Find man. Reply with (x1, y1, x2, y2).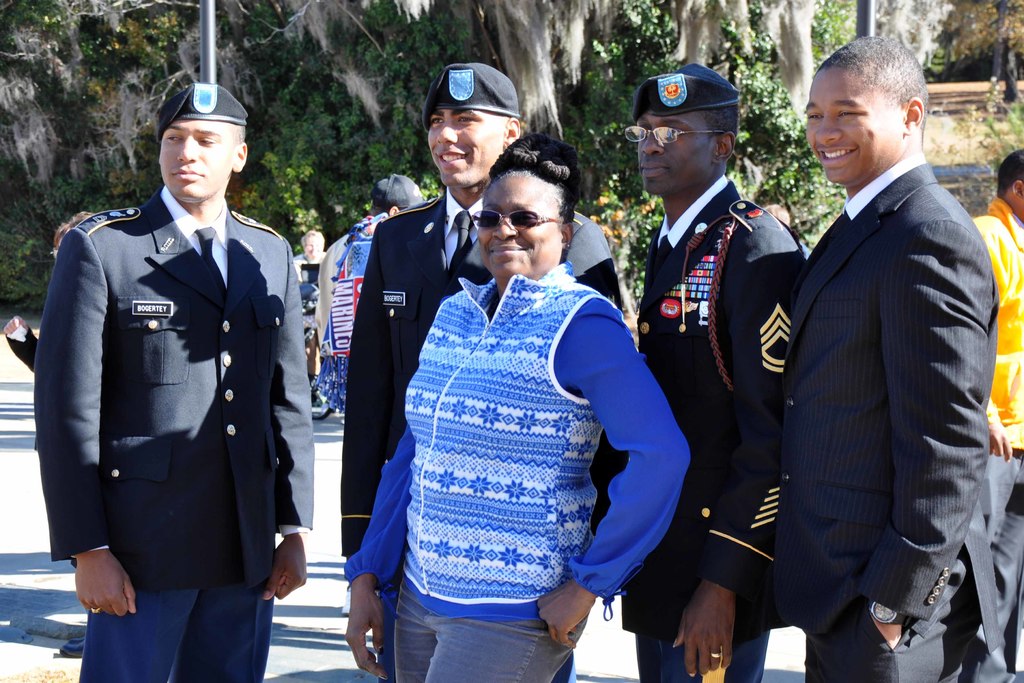
(313, 173, 429, 429).
